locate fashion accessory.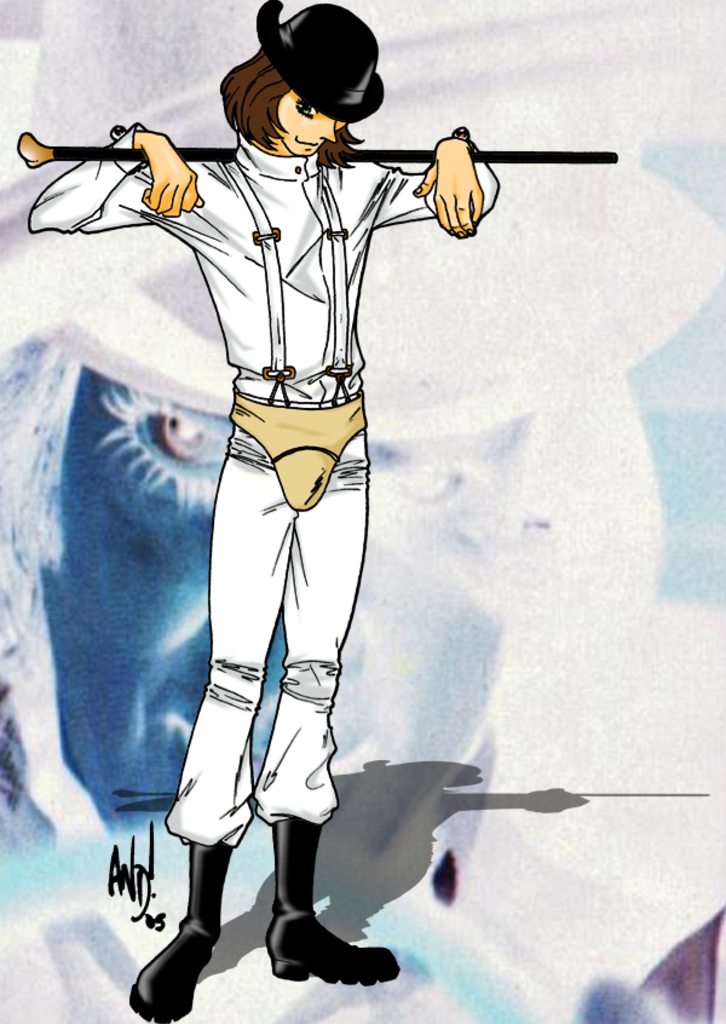
Bounding box: crop(126, 842, 237, 1023).
